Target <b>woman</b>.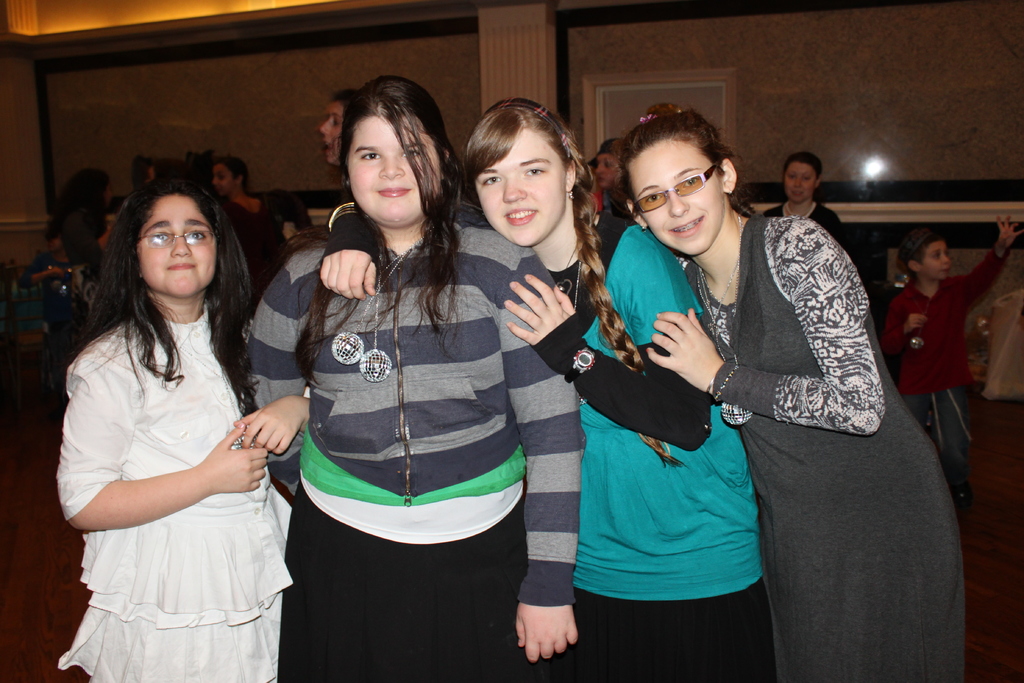
Target region: <region>241, 76, 578, 682</region>.
